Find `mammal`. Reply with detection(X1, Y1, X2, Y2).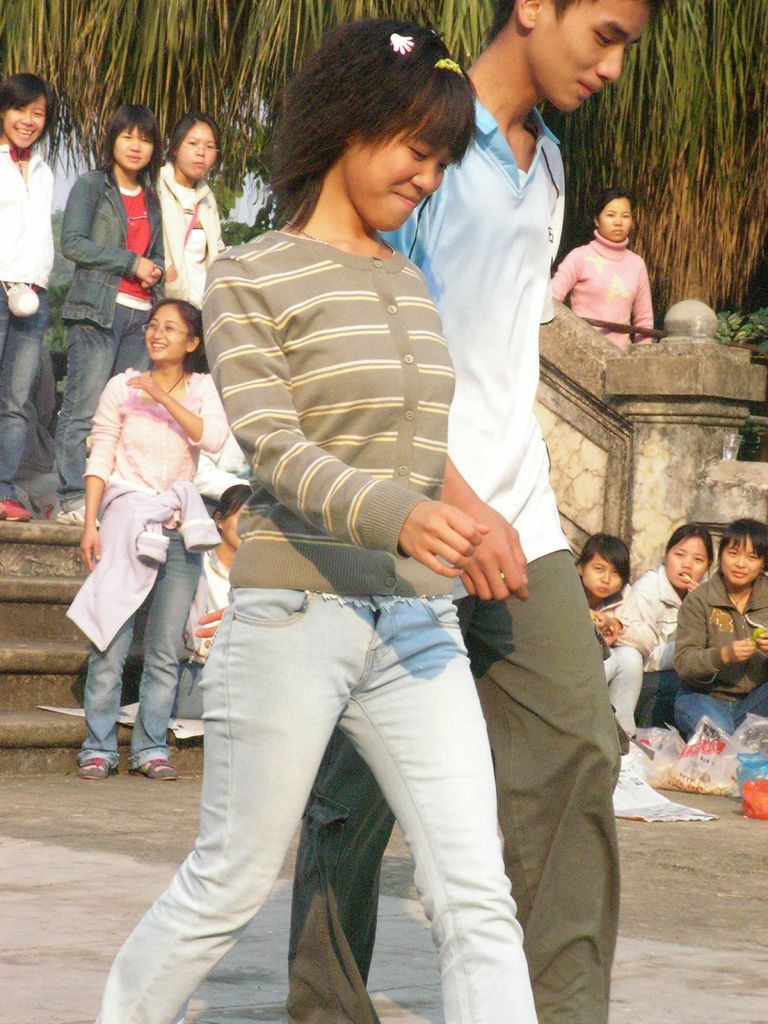
detection(668, 519, 767, 748).
